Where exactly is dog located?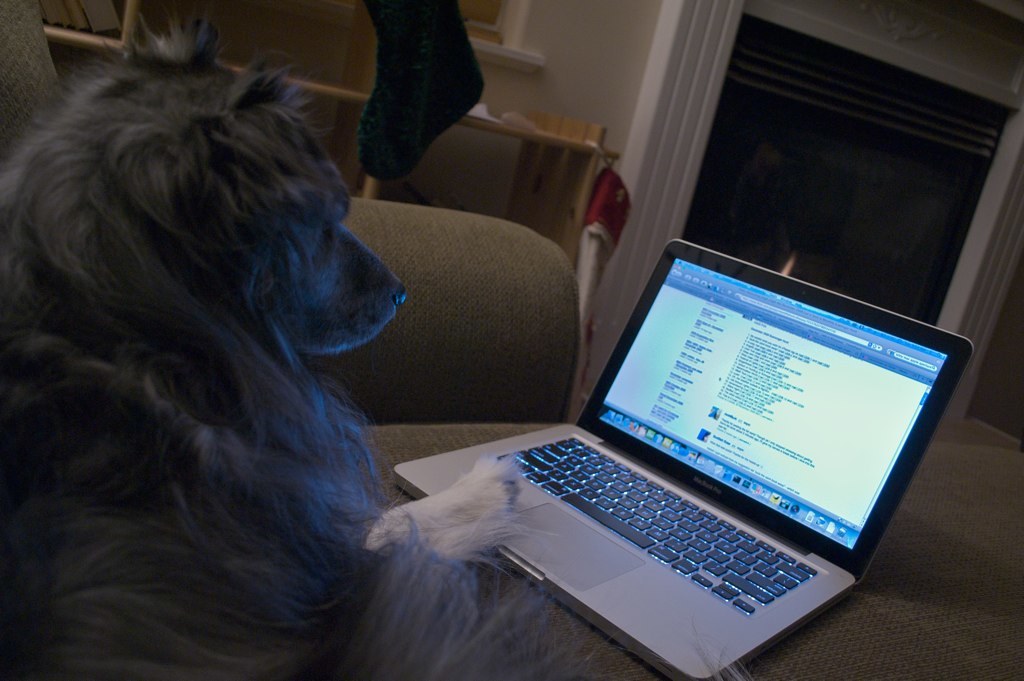
Its bounding box is <bbox>0, 0, 756, 680</bbox>.
